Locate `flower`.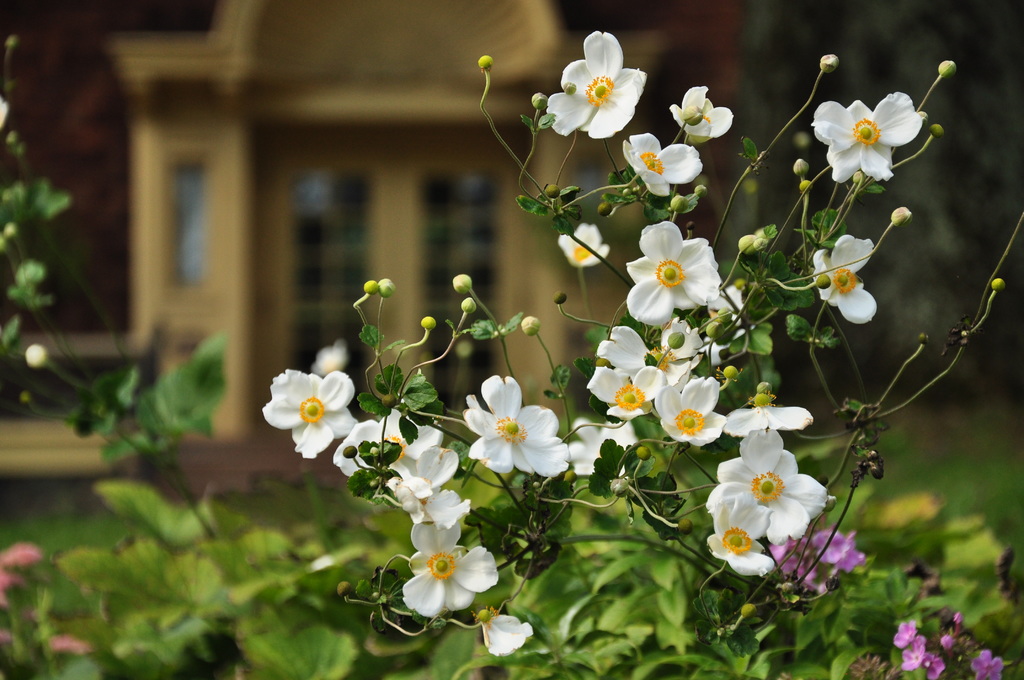
Bounding box: <bbox>774, 525, 867, 583</bbox>.
